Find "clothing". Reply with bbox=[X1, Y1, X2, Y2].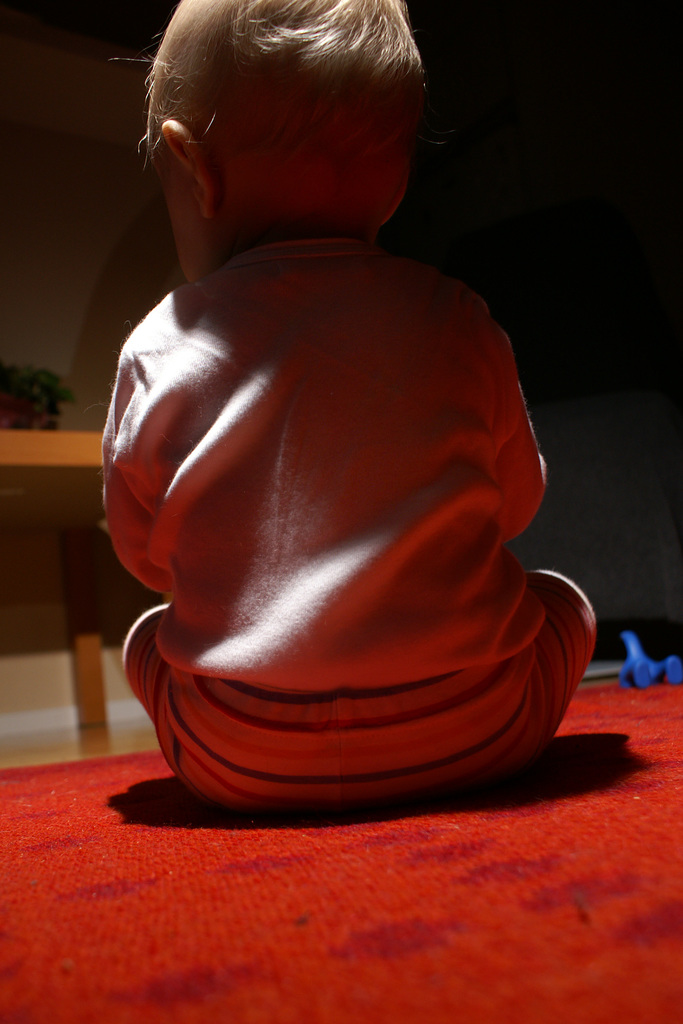
bbox=[114, 170, 550, 799].
